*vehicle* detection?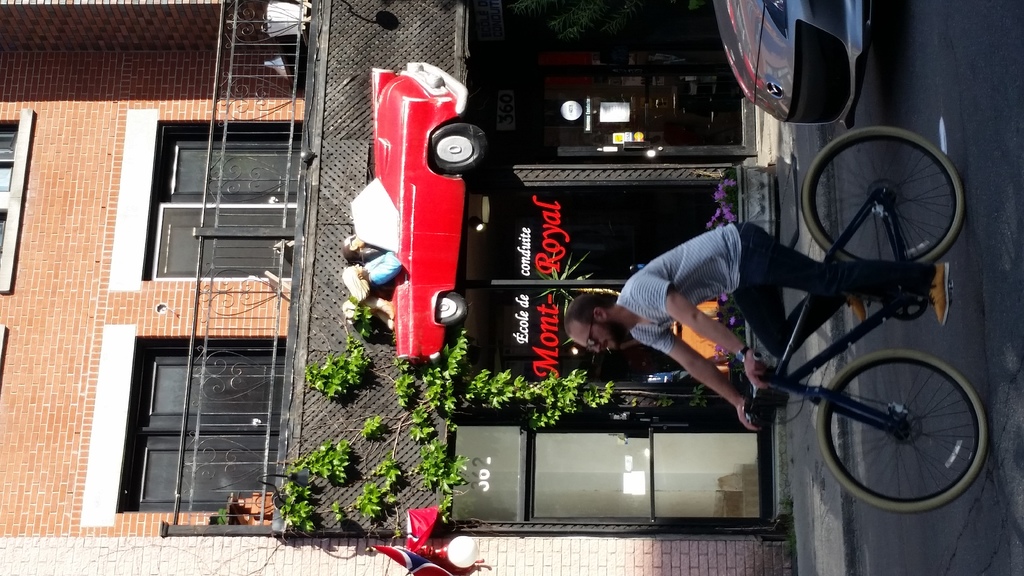
[706,0,867,132]
